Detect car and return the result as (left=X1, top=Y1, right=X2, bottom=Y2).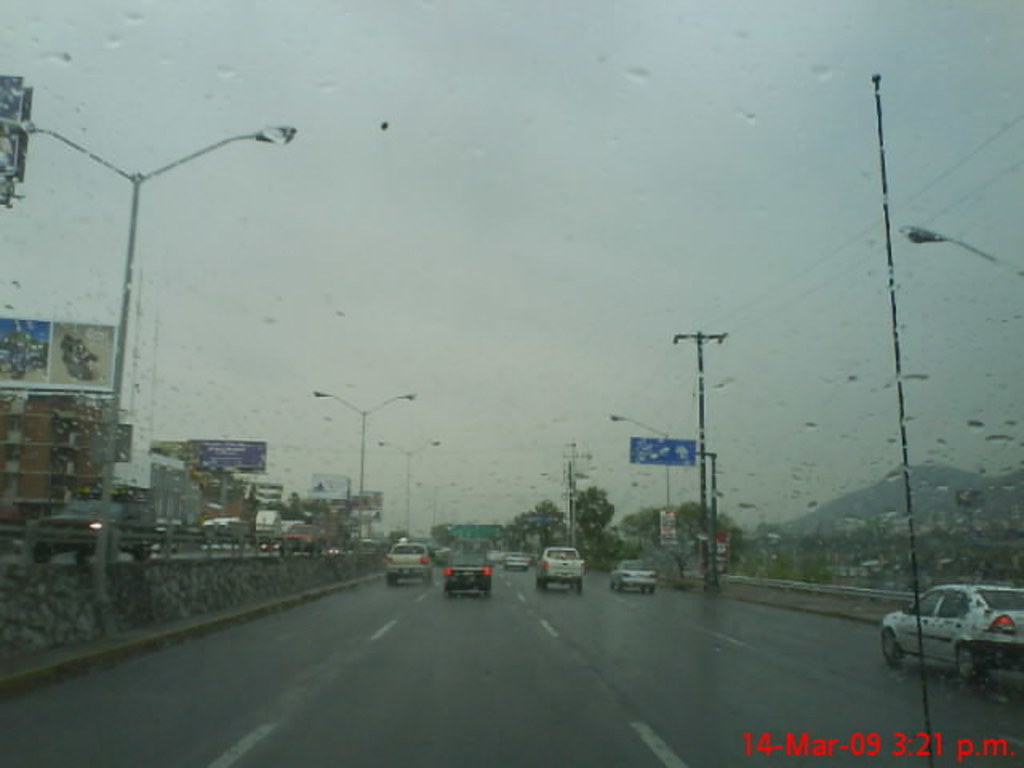
(left=606, top=550, right=662, bottom=590).
